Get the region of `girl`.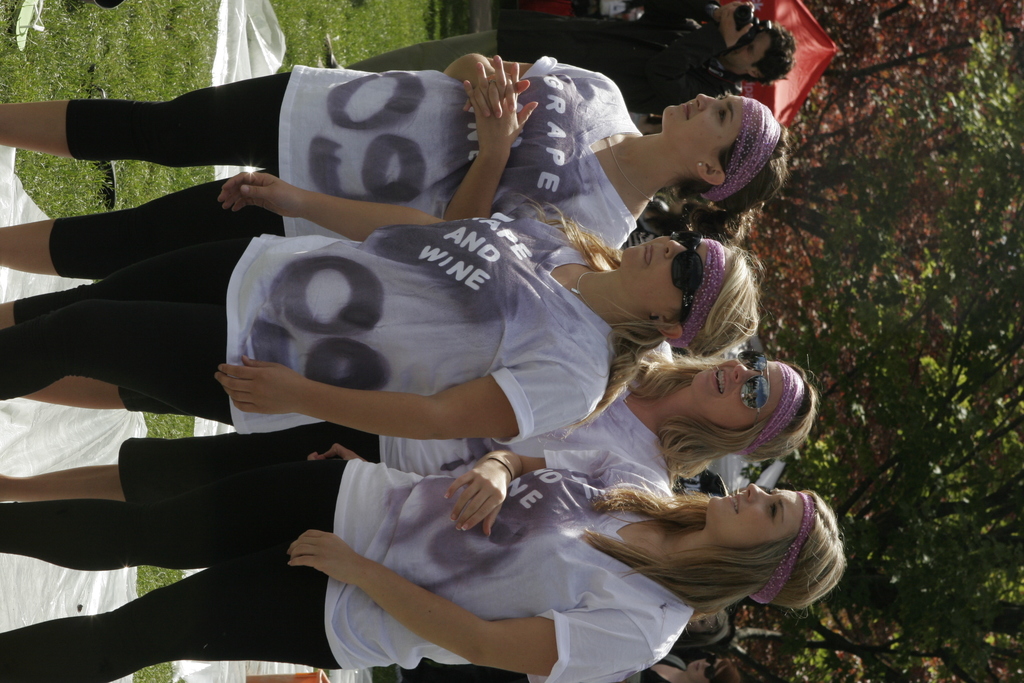
(x1=1, y1=197, x2=756, y2=443).
